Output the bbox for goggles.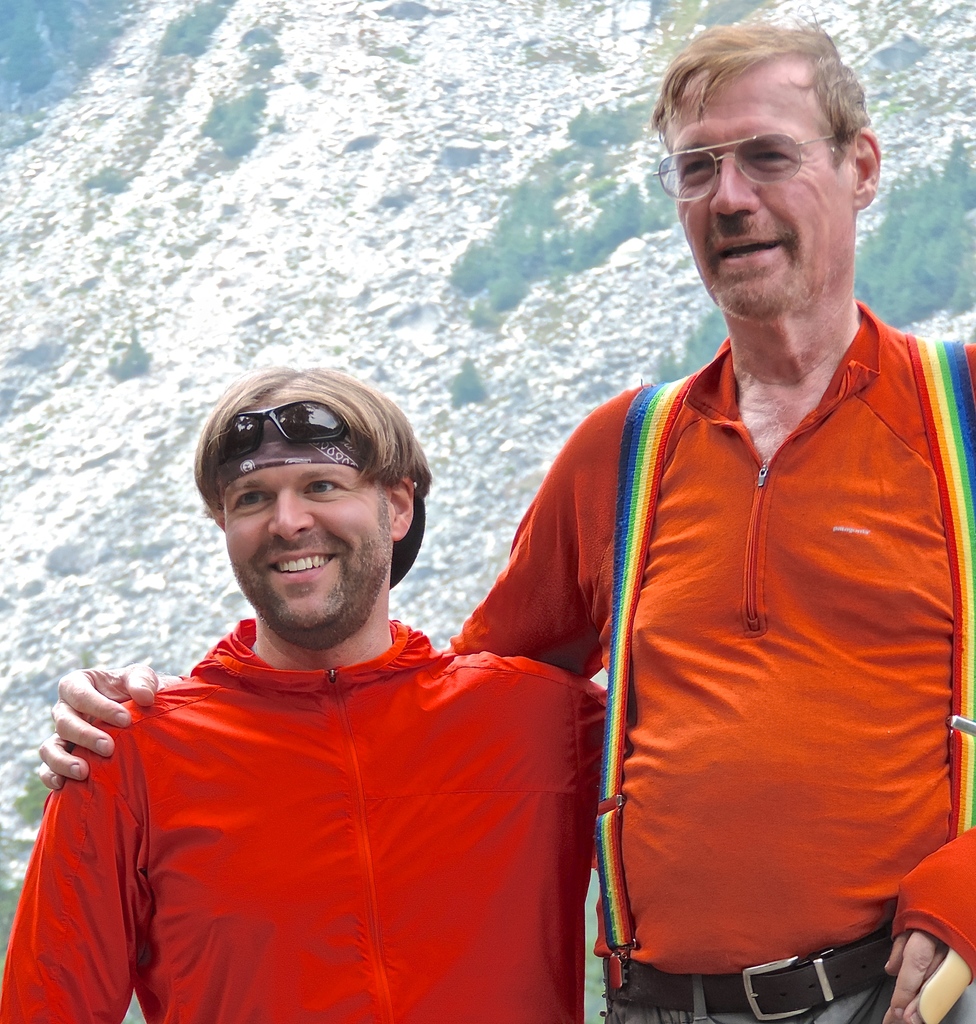
[left=227, top=404, right=351, bottom=461].
